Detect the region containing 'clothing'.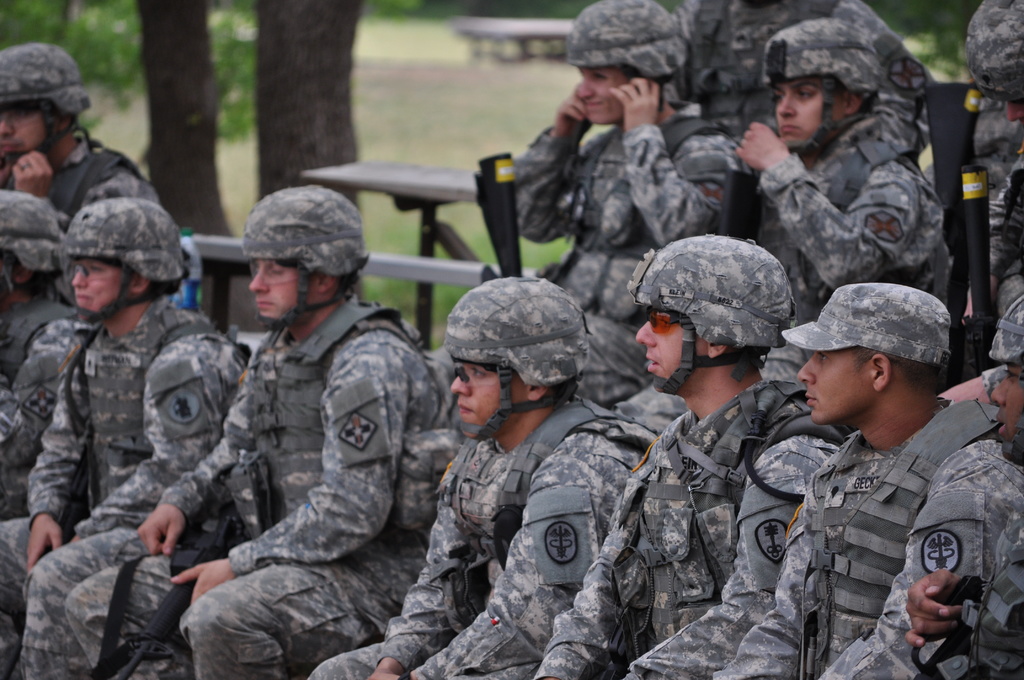
<bbox>500, 99, 751, 424</bbox>.
